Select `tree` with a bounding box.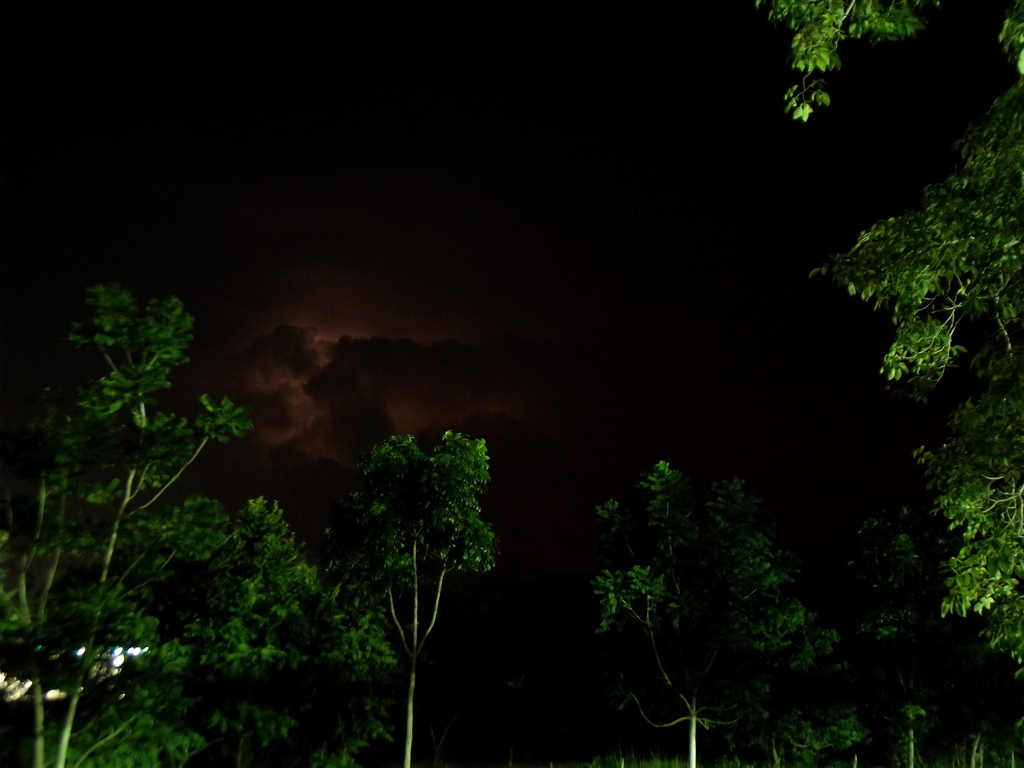
rect(758, 0, 1023, 767).
